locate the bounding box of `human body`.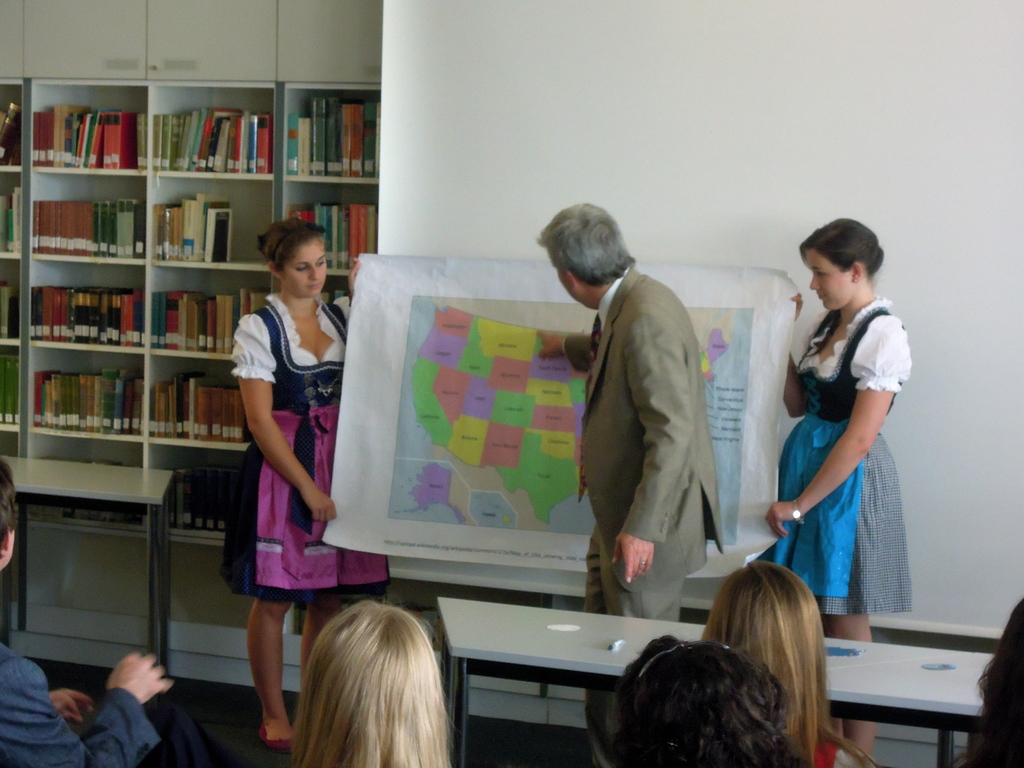
Bounding box: (left=0, top=460, right=168, bottom=767).
